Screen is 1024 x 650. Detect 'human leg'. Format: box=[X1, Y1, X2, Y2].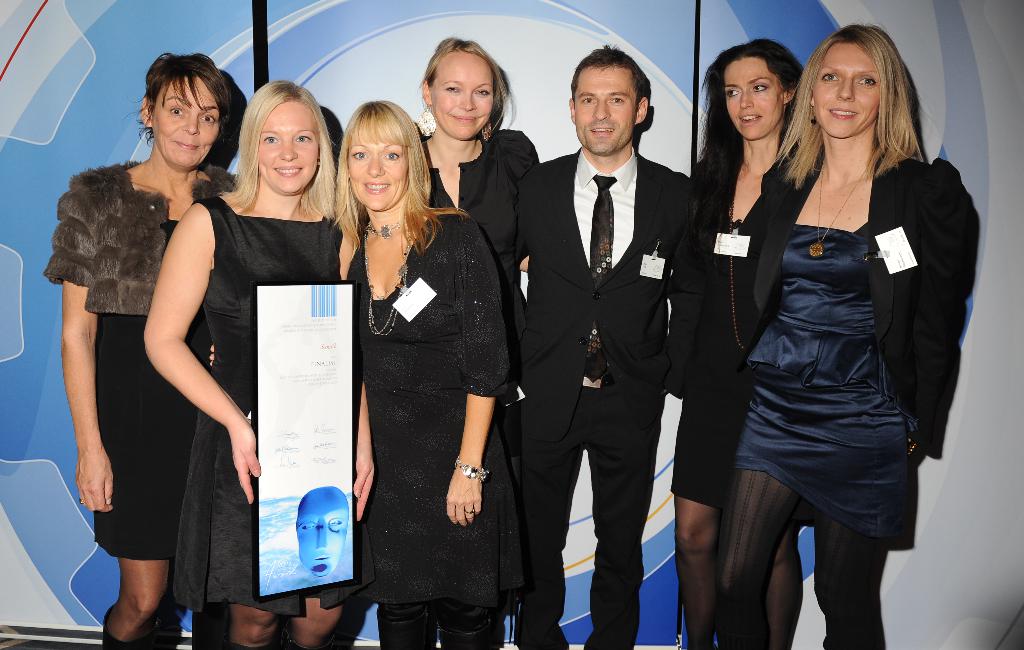
box=[376, 476, 438, 649].
